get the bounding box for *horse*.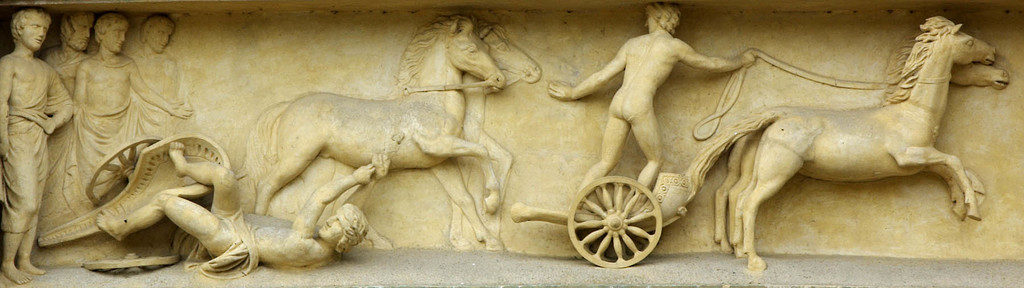
[292,16,551,248].
